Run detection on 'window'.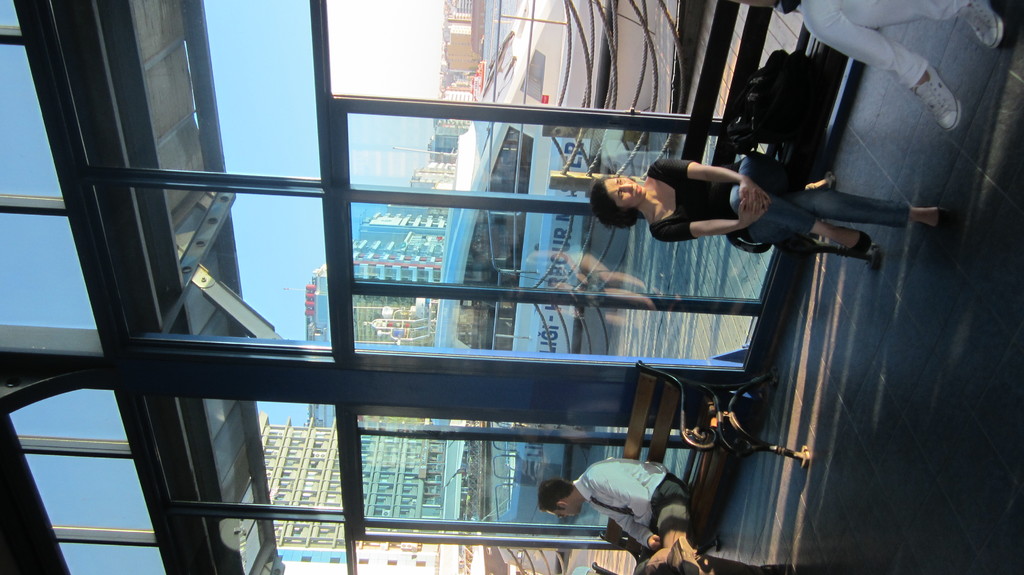
Result: x1=287, y1=427, x2=307, y2=441.
